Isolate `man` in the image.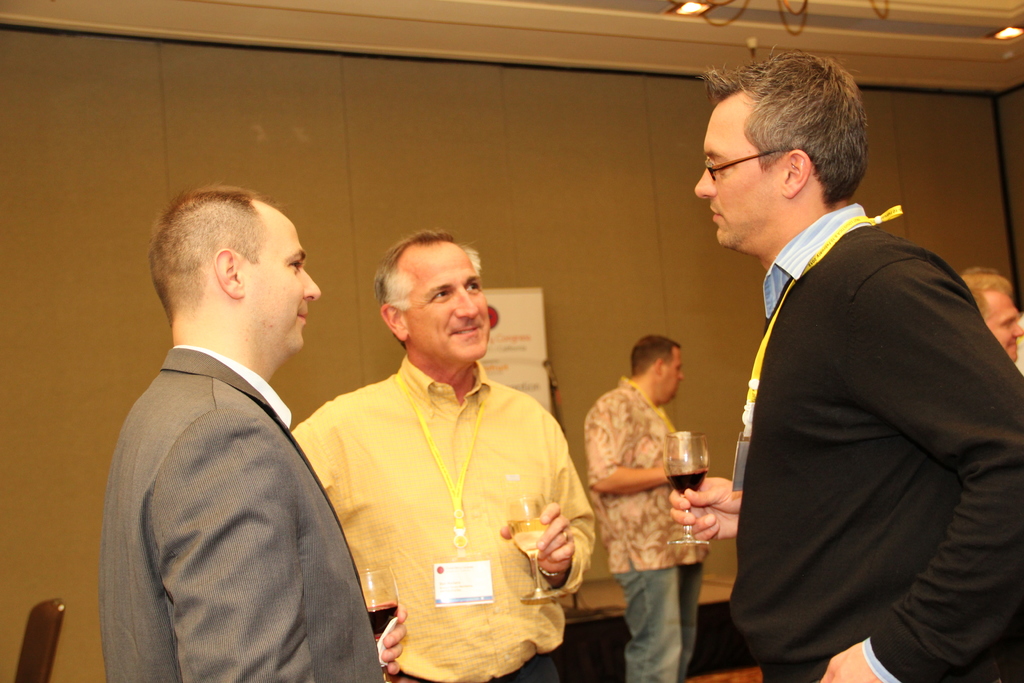
Isolated region: 956,267,1023,367.
